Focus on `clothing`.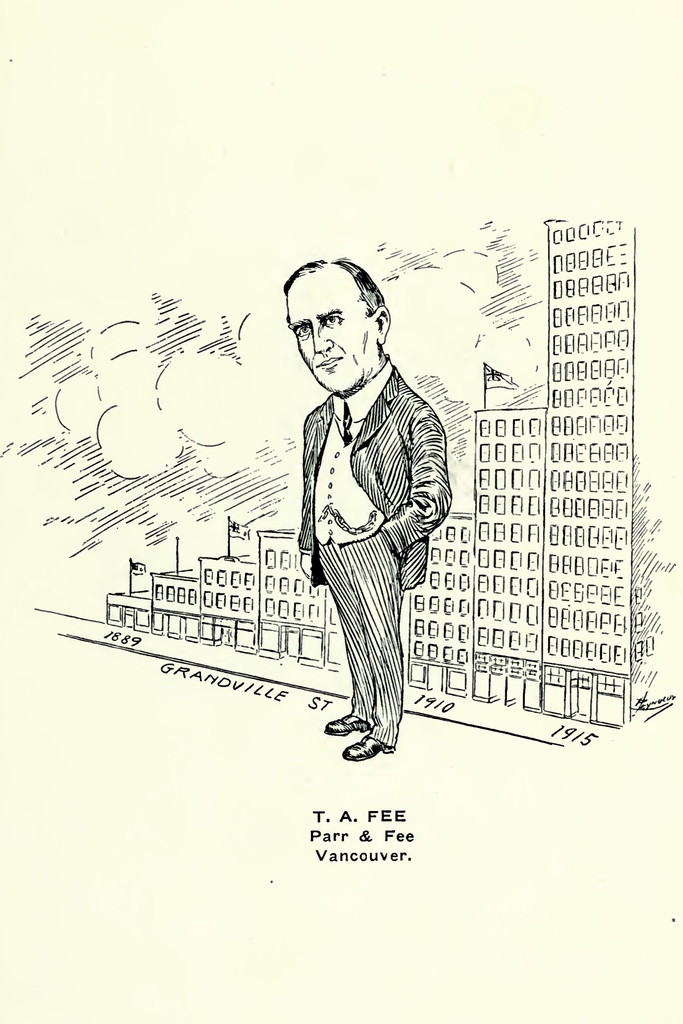
Focused at 277/308/460/735.
